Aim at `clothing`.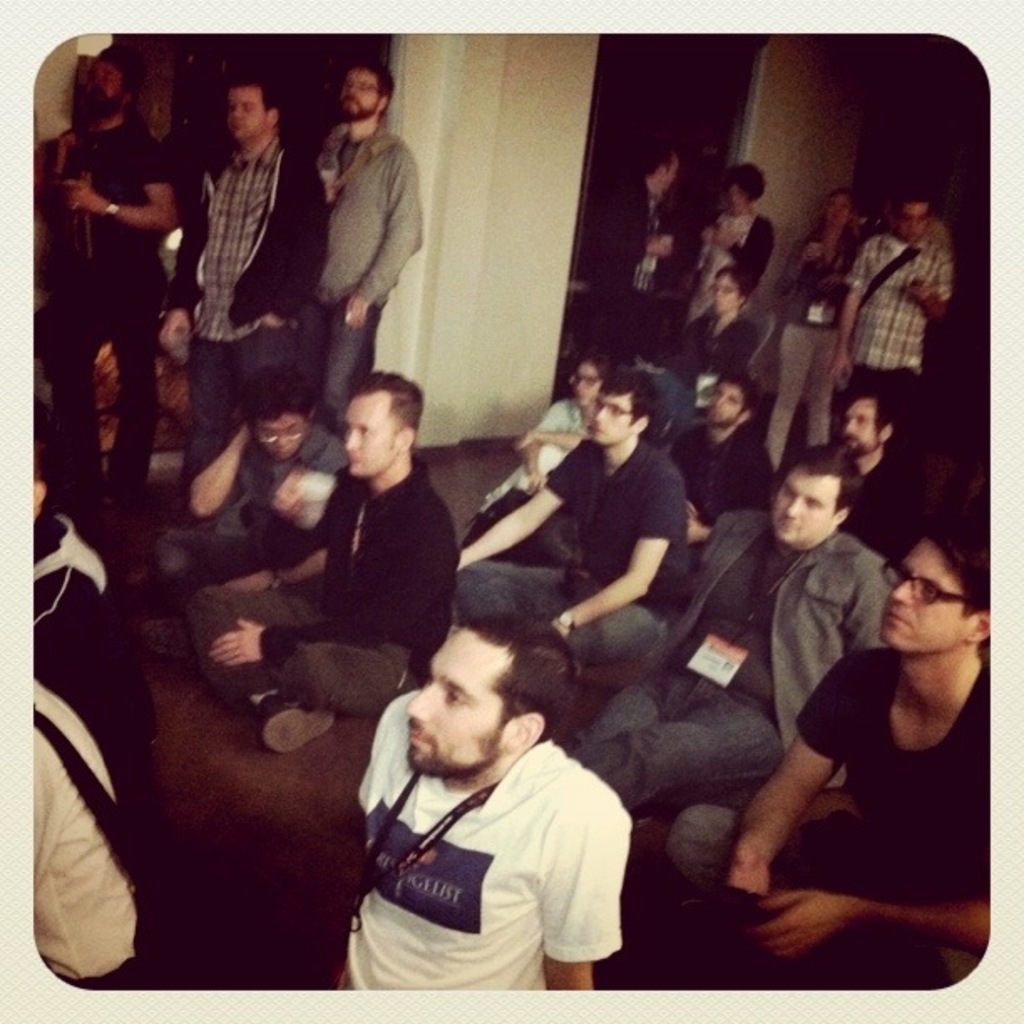
Aimed at [577,177,668,351].
